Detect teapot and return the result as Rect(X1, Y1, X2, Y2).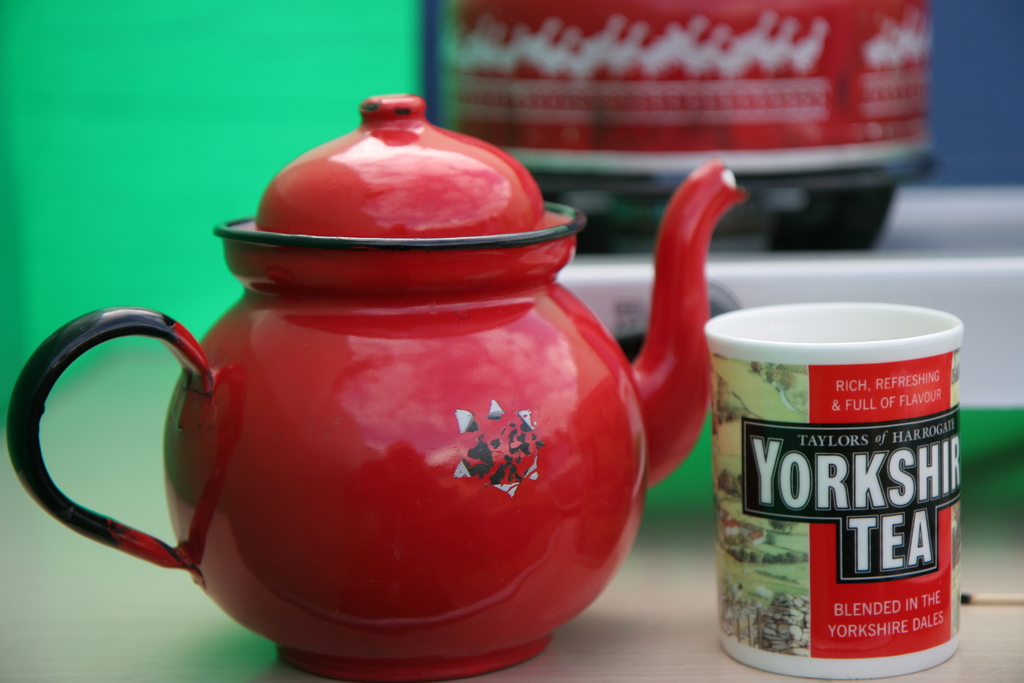
Rect(6, 92, 748, 682).
